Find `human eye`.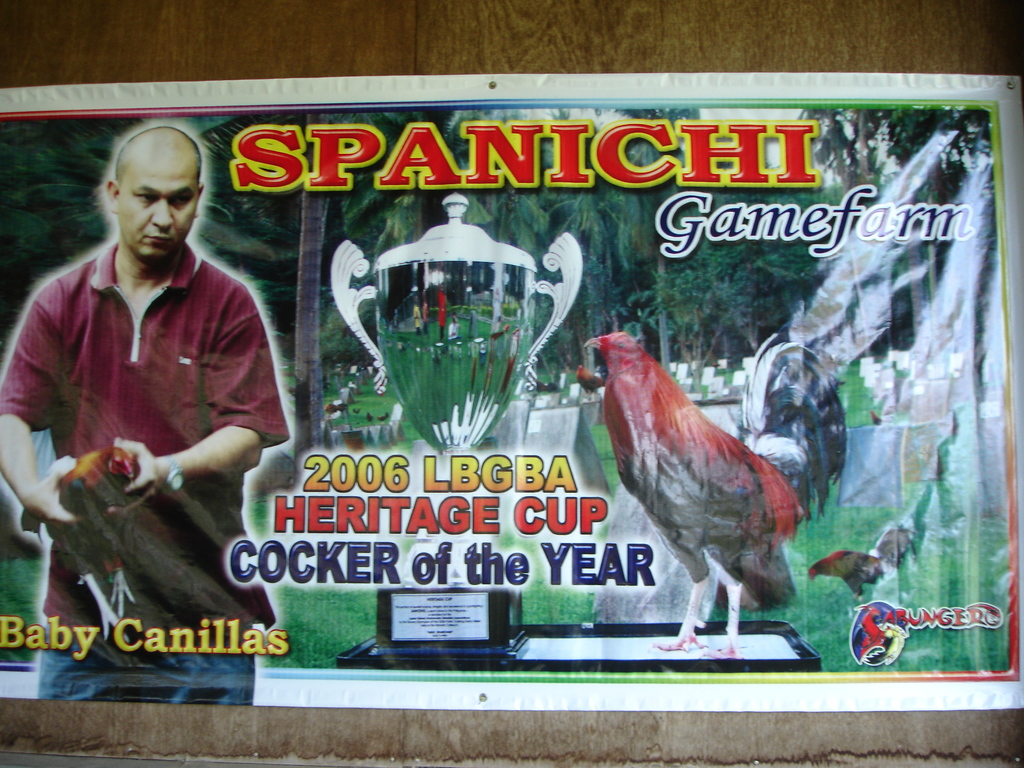
168:190:191:206.
